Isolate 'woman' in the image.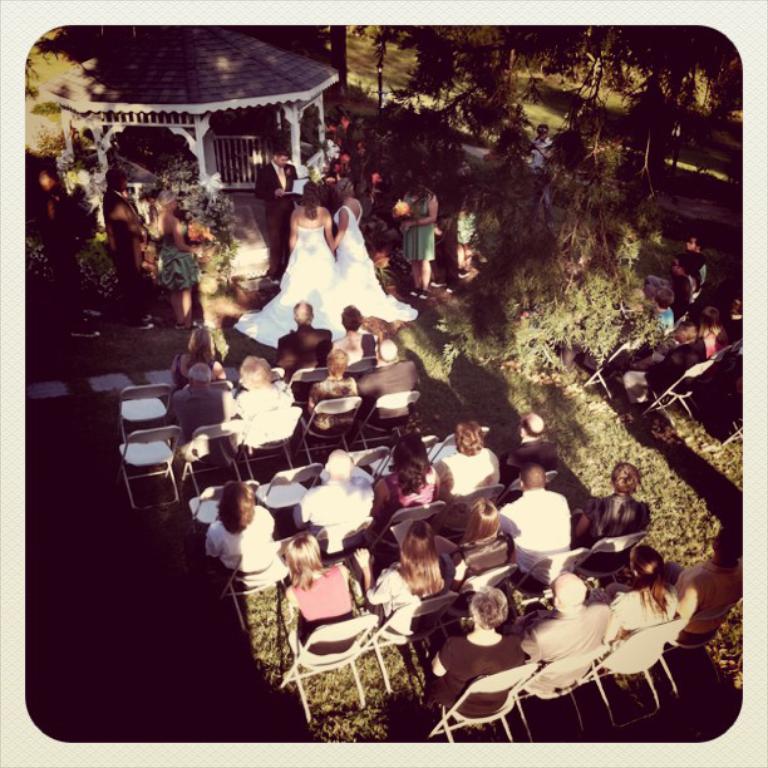
Isolated region: locate(235, 354, 292, 444).
